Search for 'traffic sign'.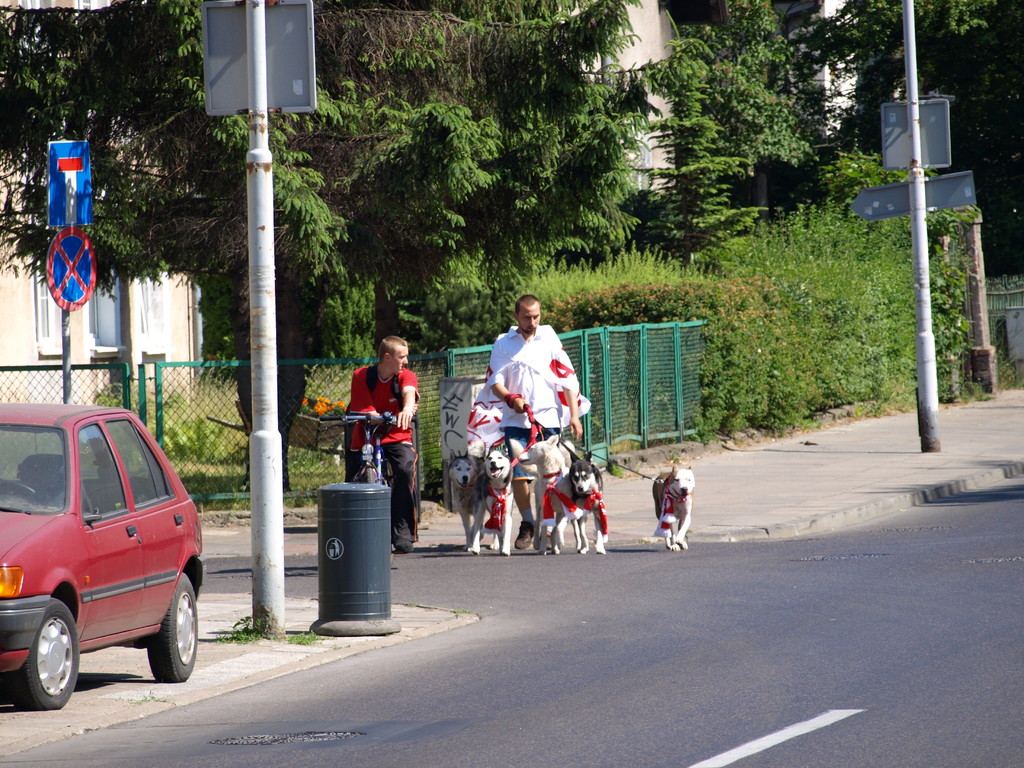
Found at pyautogui.locateOnScreen(45, 225, 97, 313).
